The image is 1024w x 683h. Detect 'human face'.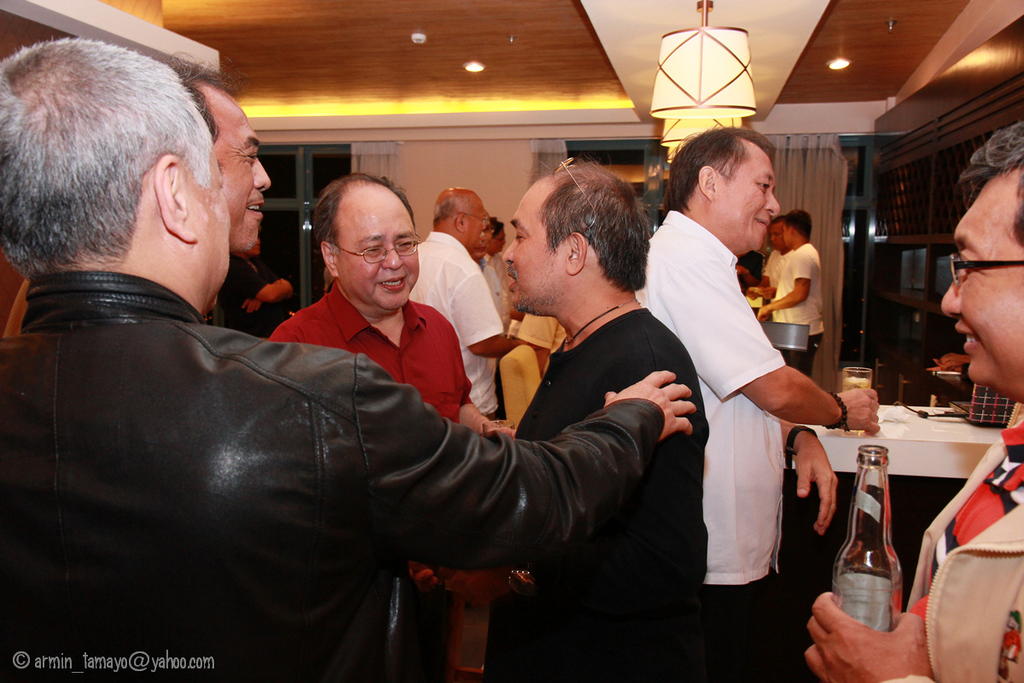
Detection: <region>484, 225, 508, 254</region>.
